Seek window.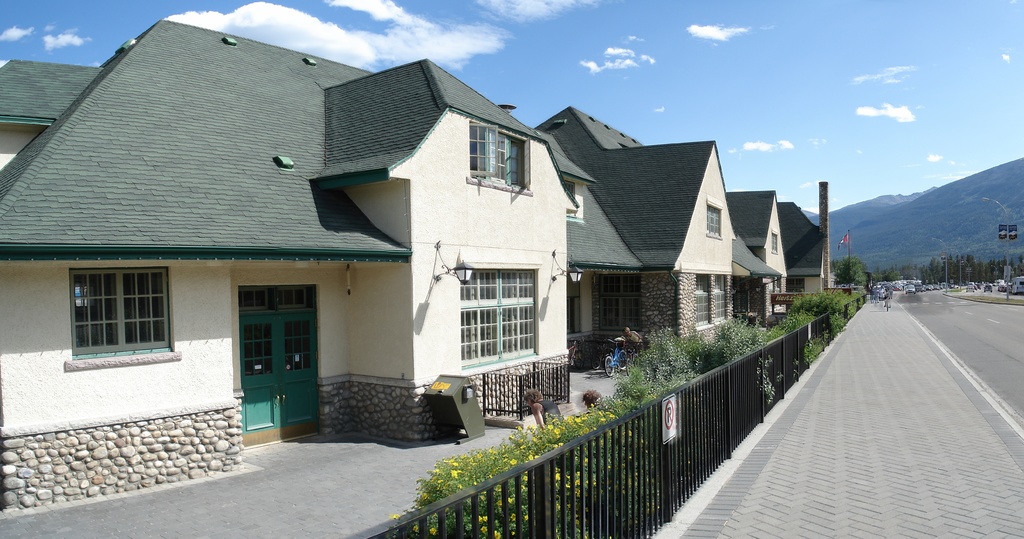
<box>691,276,714,328</box>.
